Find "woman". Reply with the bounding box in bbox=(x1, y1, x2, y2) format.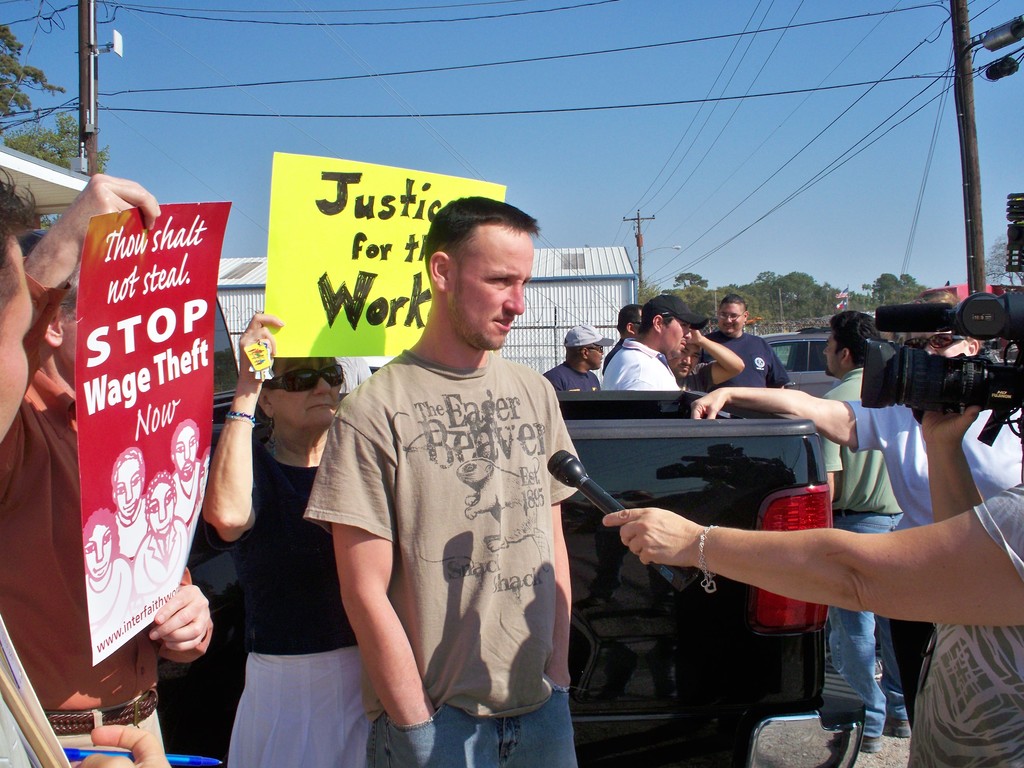
bbox=(203, 310, 383, 767).
